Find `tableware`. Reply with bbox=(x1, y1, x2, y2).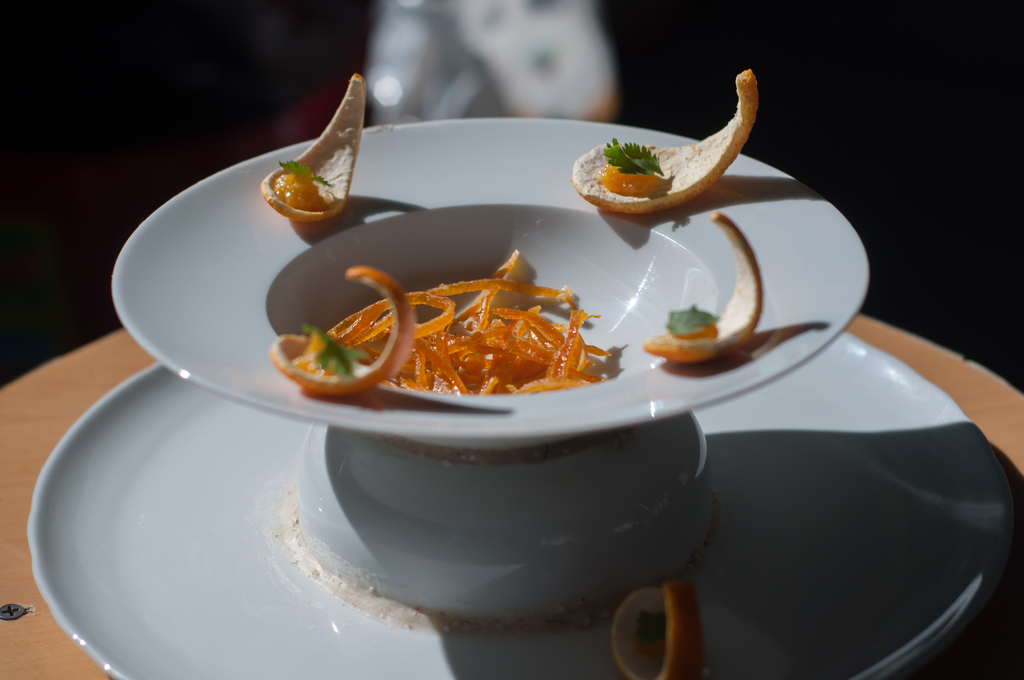
bbox=(20, 74, 1019, 677).
